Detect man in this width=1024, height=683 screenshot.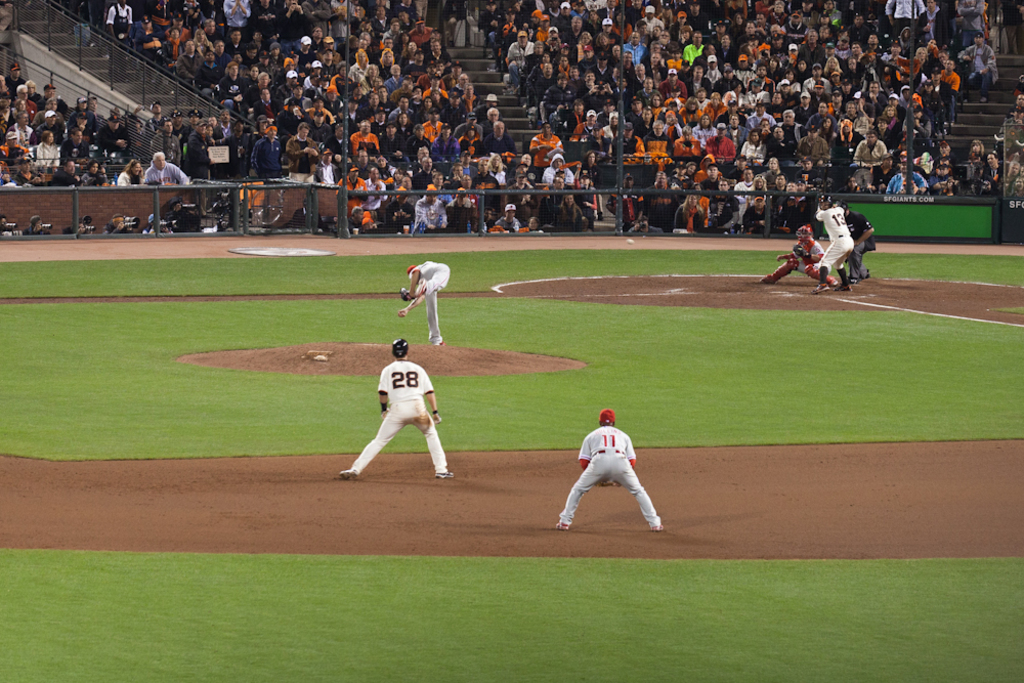
Detection: region(511, 29, 535, 61).
